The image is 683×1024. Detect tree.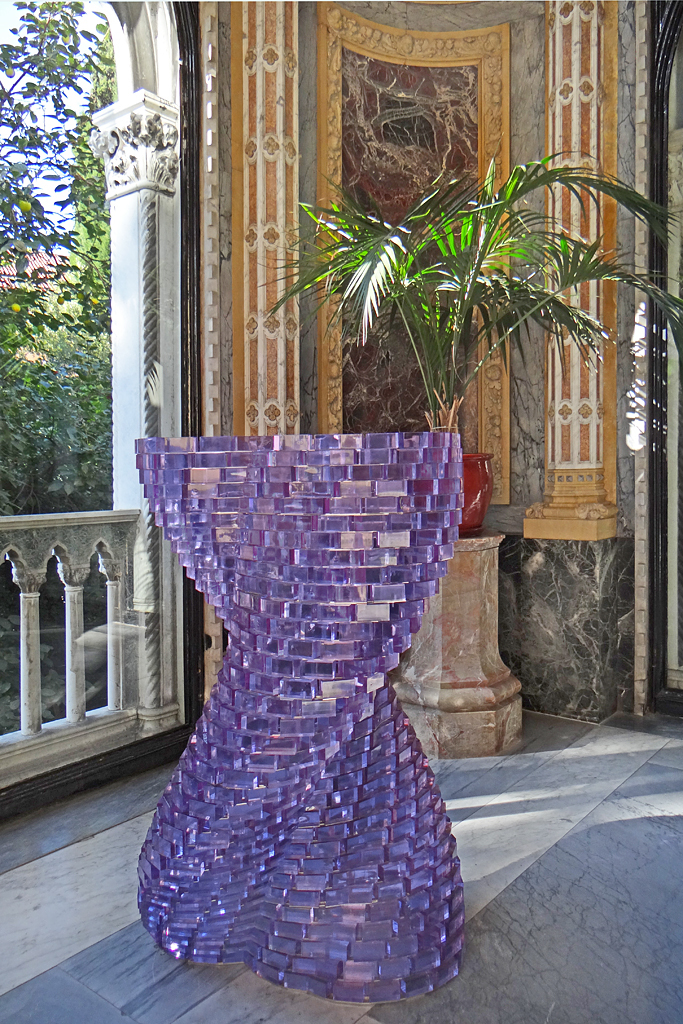
Detection: pyautogui.locateOnScreen(0, 0, 117, 518).
